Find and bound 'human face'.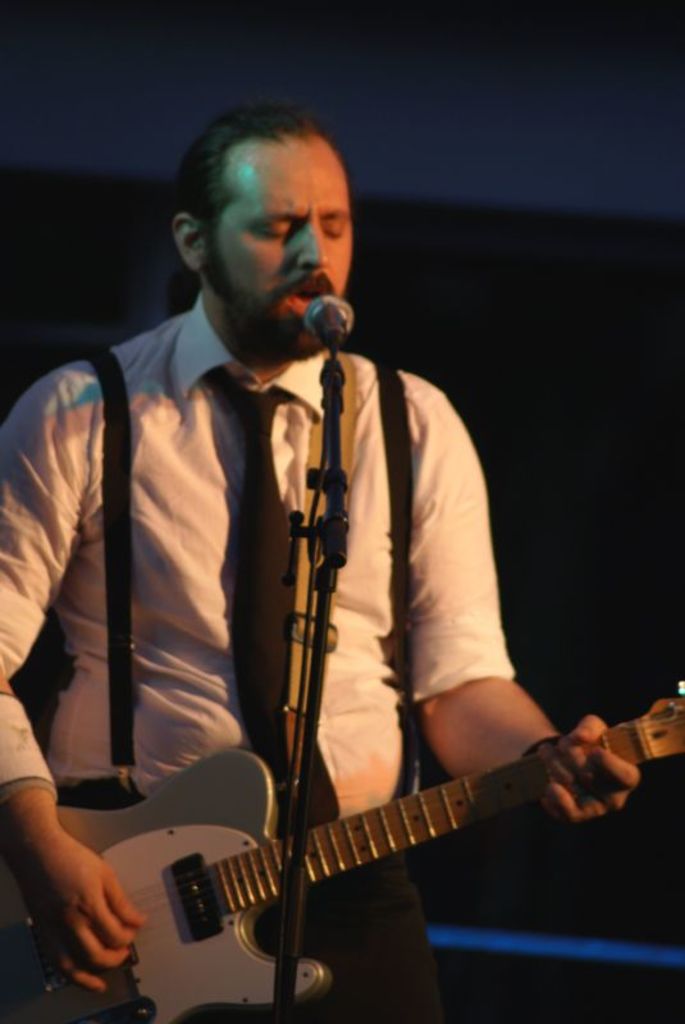
Bound: x1=191, y1=134, x2=351, y2=367.
